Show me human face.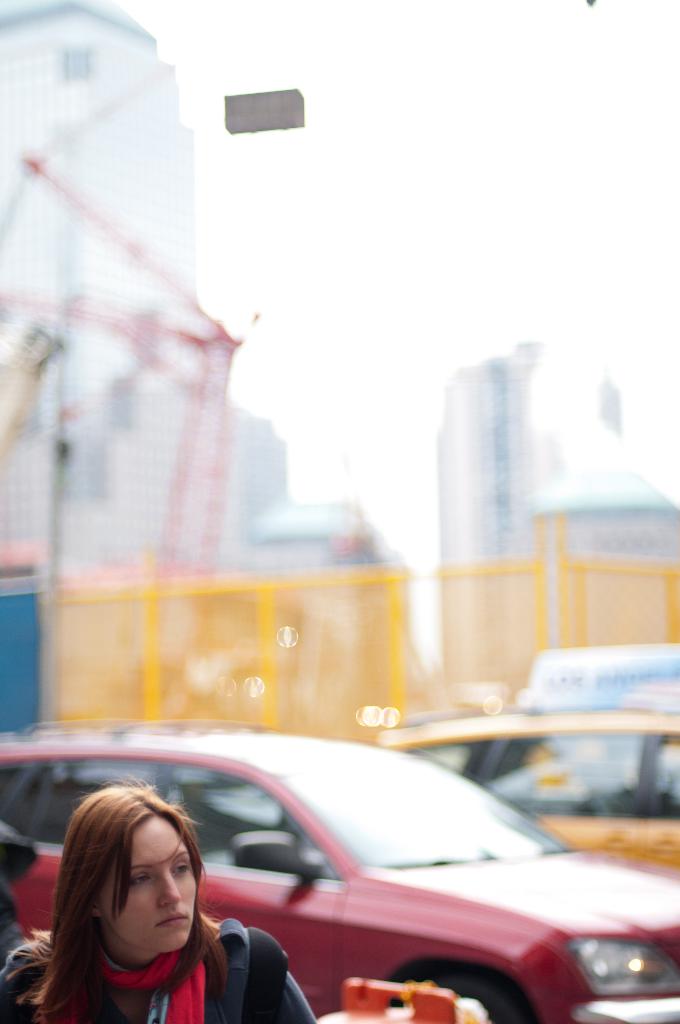
human face is here: 104/821/197/950.
